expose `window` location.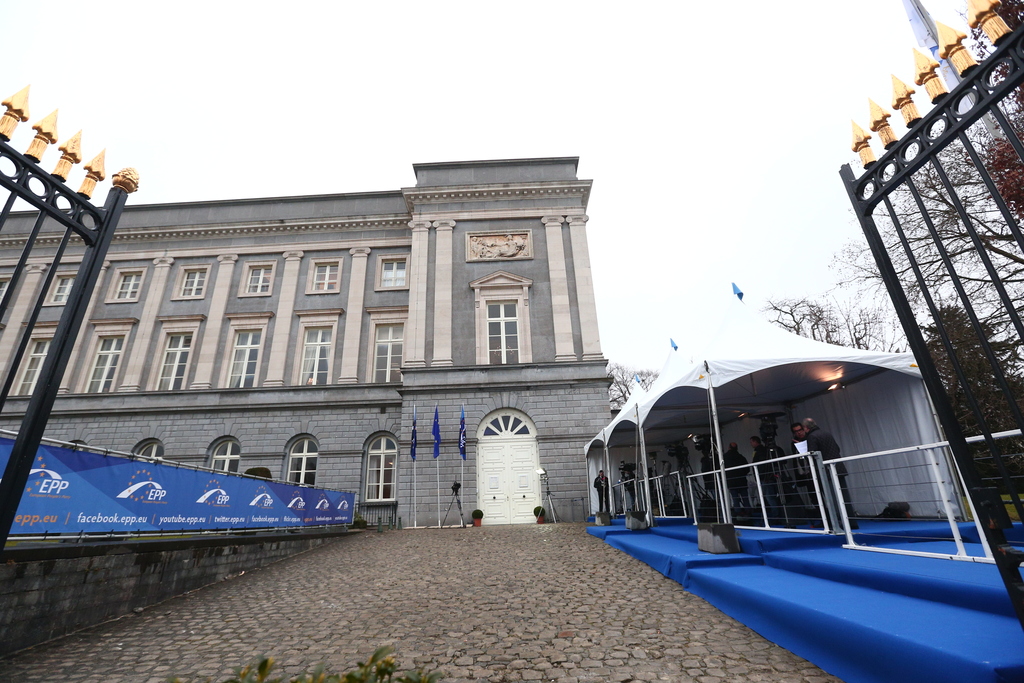
Exposed at 0, 332, 49, 397.
